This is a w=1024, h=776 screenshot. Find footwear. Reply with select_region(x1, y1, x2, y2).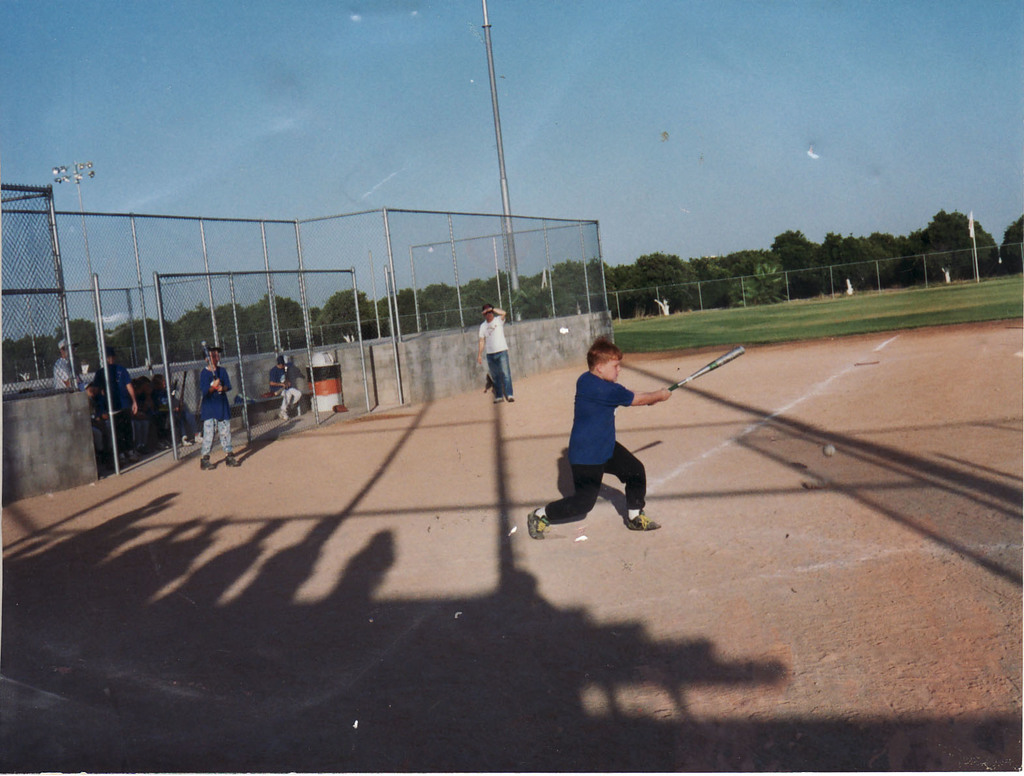
select_region(203, 458, 215, 468).
